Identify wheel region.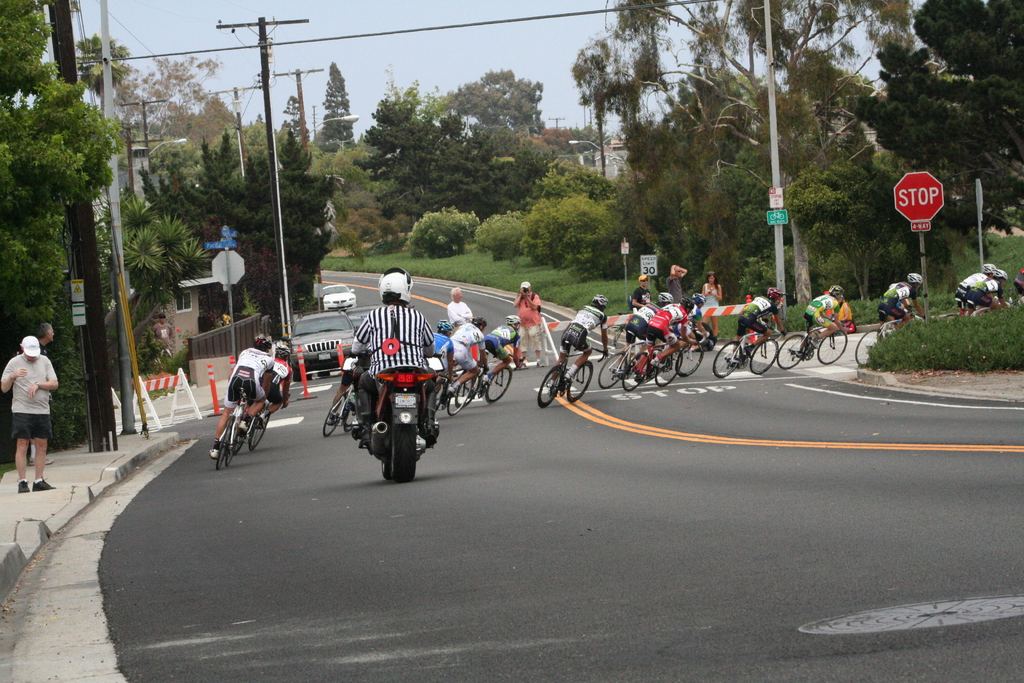
Region: pyautogui.locateOnScreen(452, 374, 479, 406).
